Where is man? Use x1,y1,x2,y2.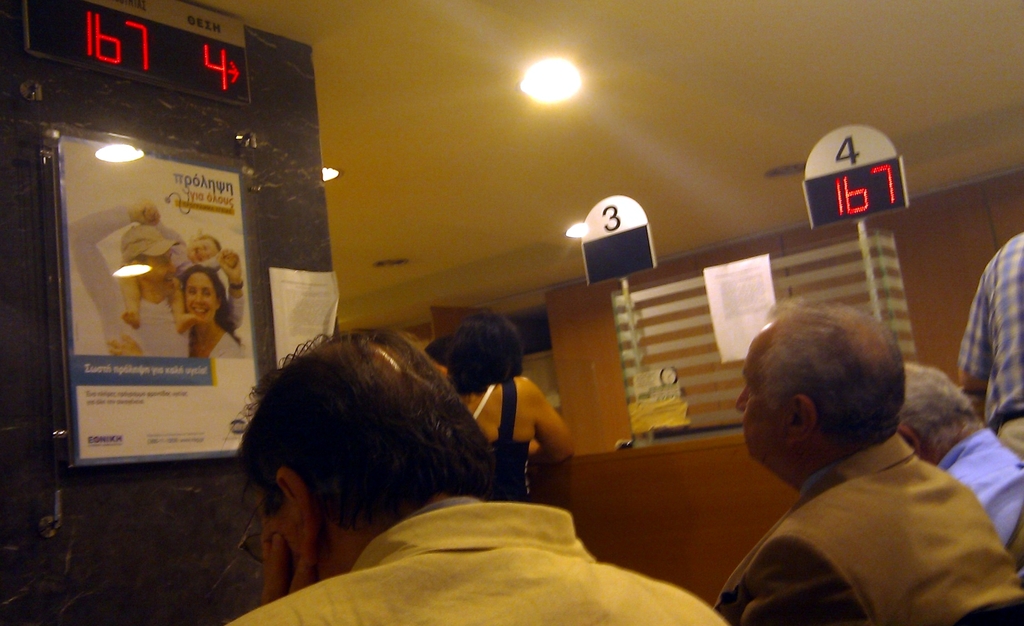
893,362,1023,547.
